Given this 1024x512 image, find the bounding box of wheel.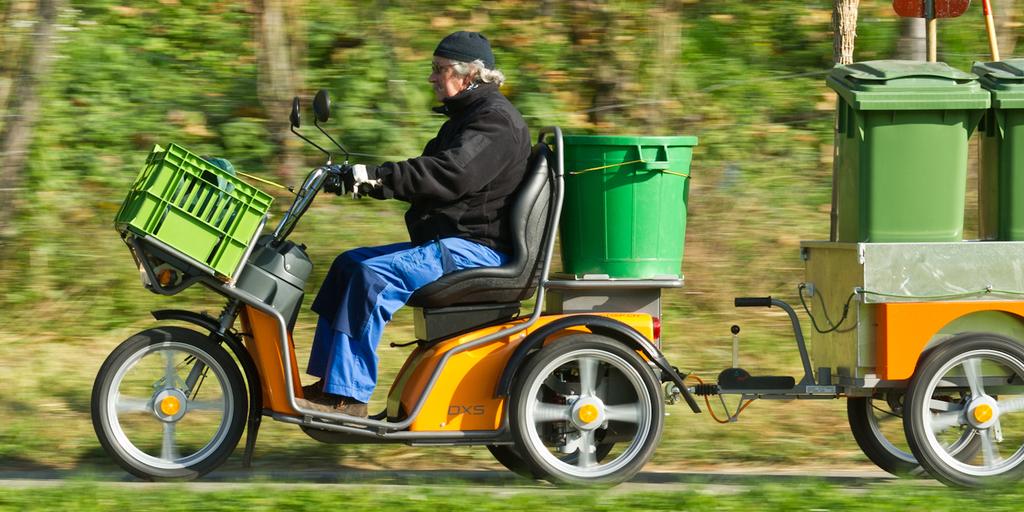
846:394:990:481.
